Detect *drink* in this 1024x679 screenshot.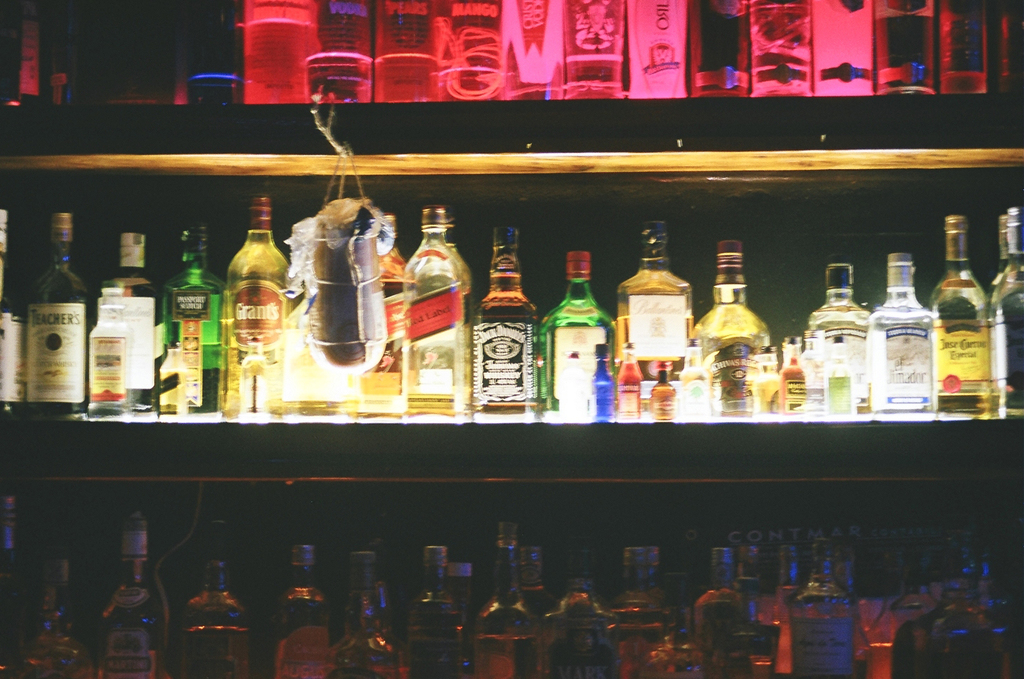
Detection: select_region(779, 363, 807, 413).
